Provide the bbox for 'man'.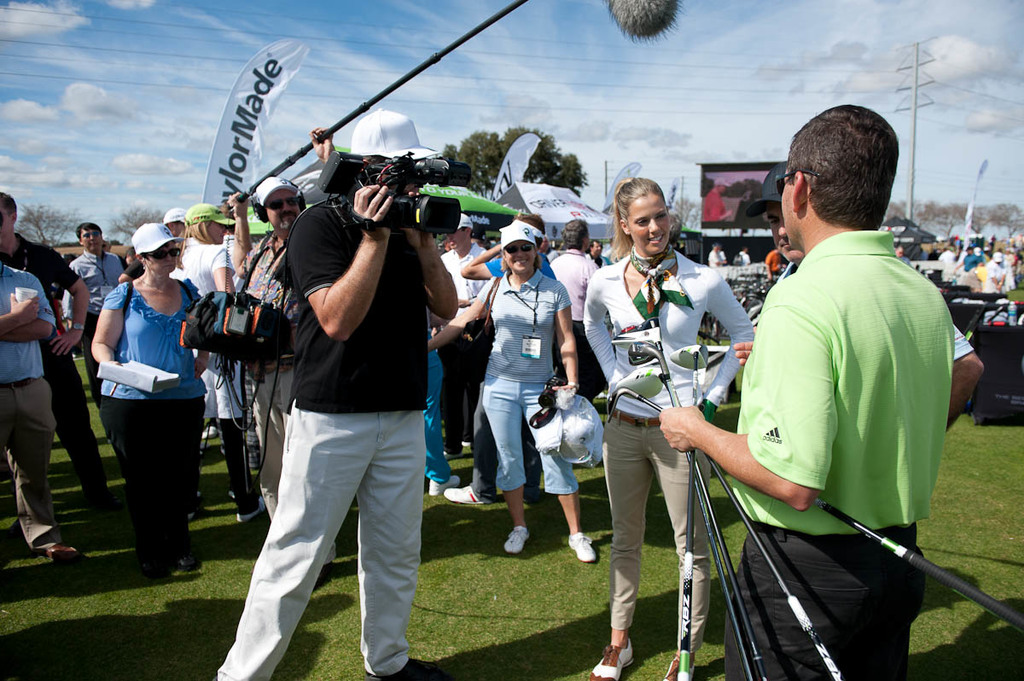
(63, 220, 125, 409).
